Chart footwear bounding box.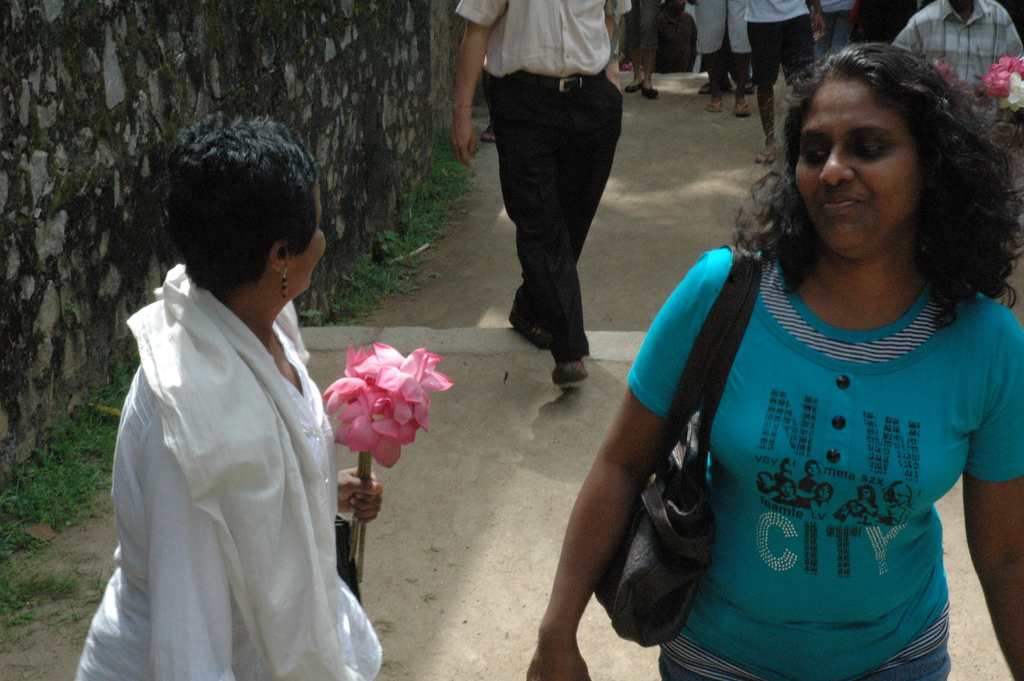
Charted: pyautogui.locateOnScreen(643, 81, 655, 99).
